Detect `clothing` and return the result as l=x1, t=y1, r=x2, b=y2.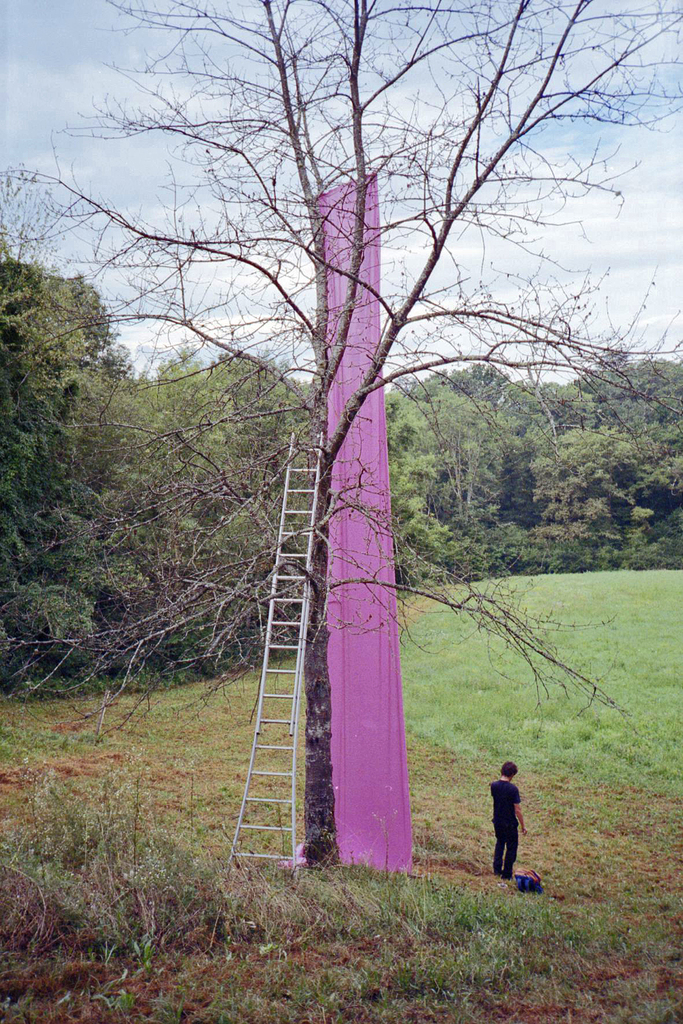
l=489, t=780, r=522, b=870.
